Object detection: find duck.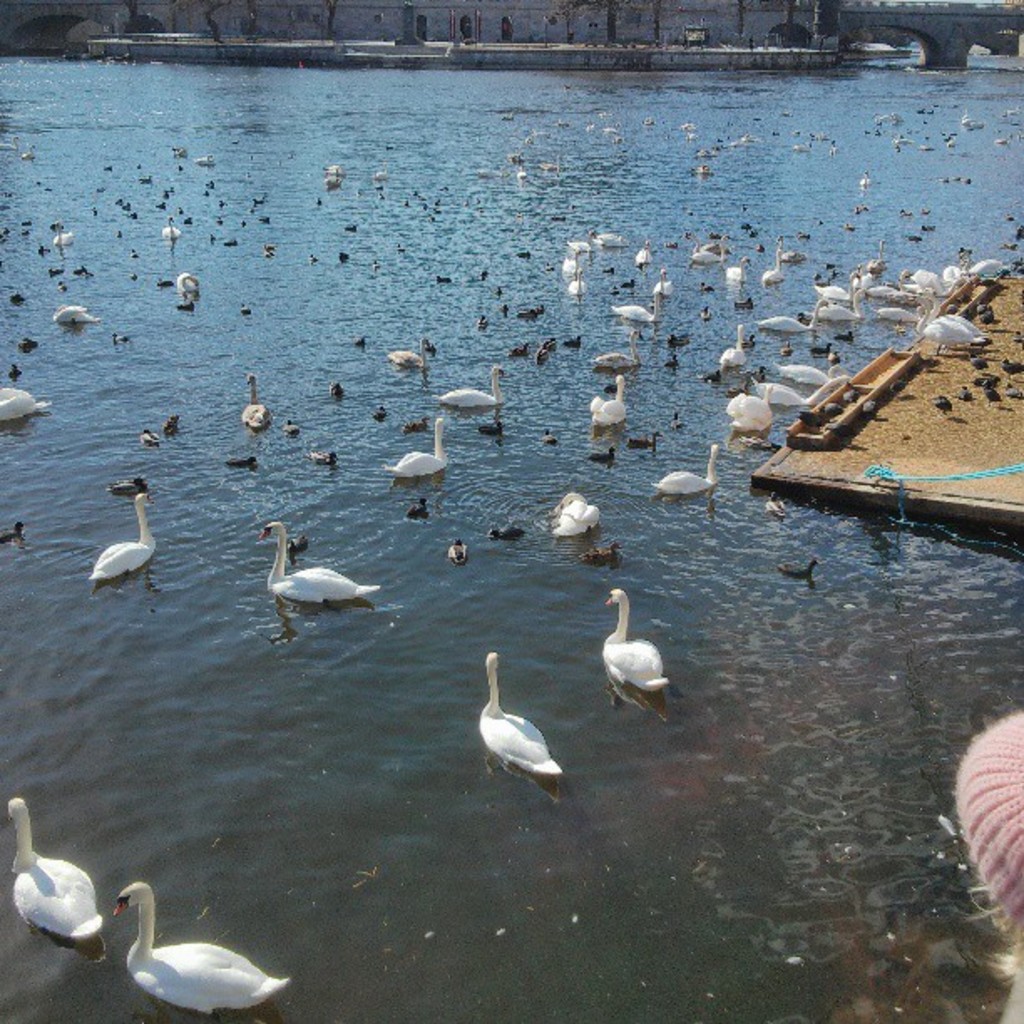
box(162, 212, 184, 236).
